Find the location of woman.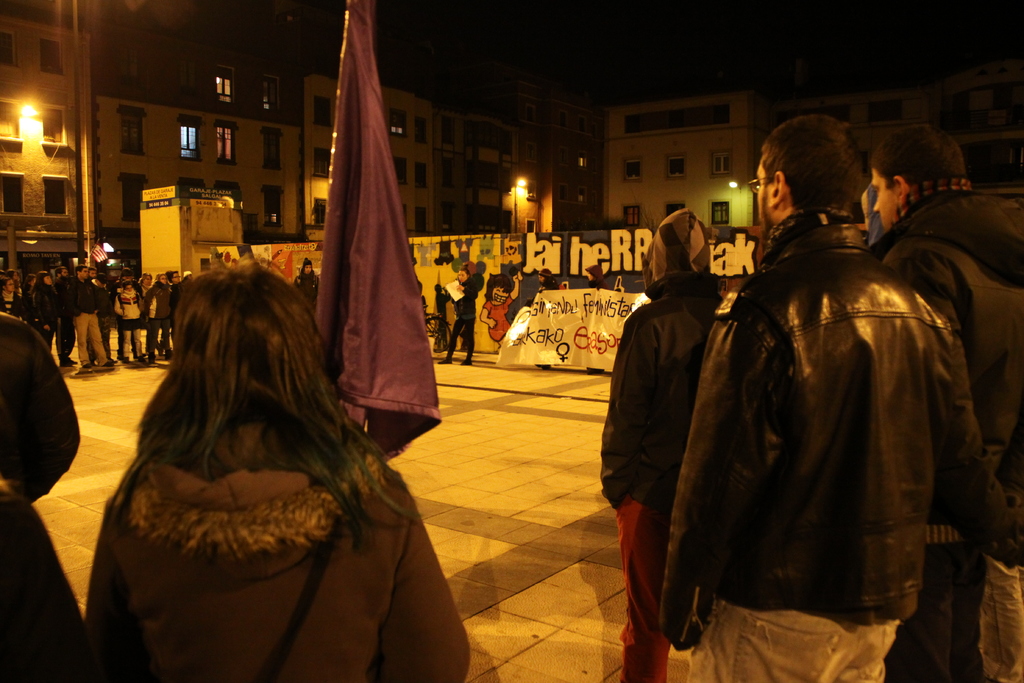
Location: left=92, top=249, right=470, bottom=682.
